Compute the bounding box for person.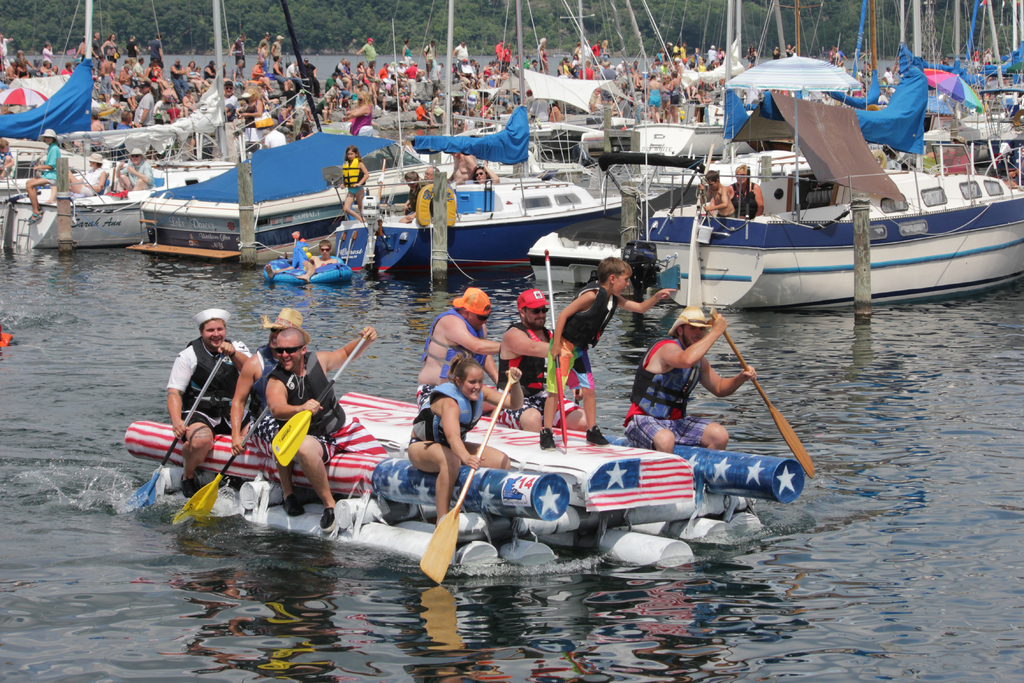
box=[67, 151, 110, 194].
